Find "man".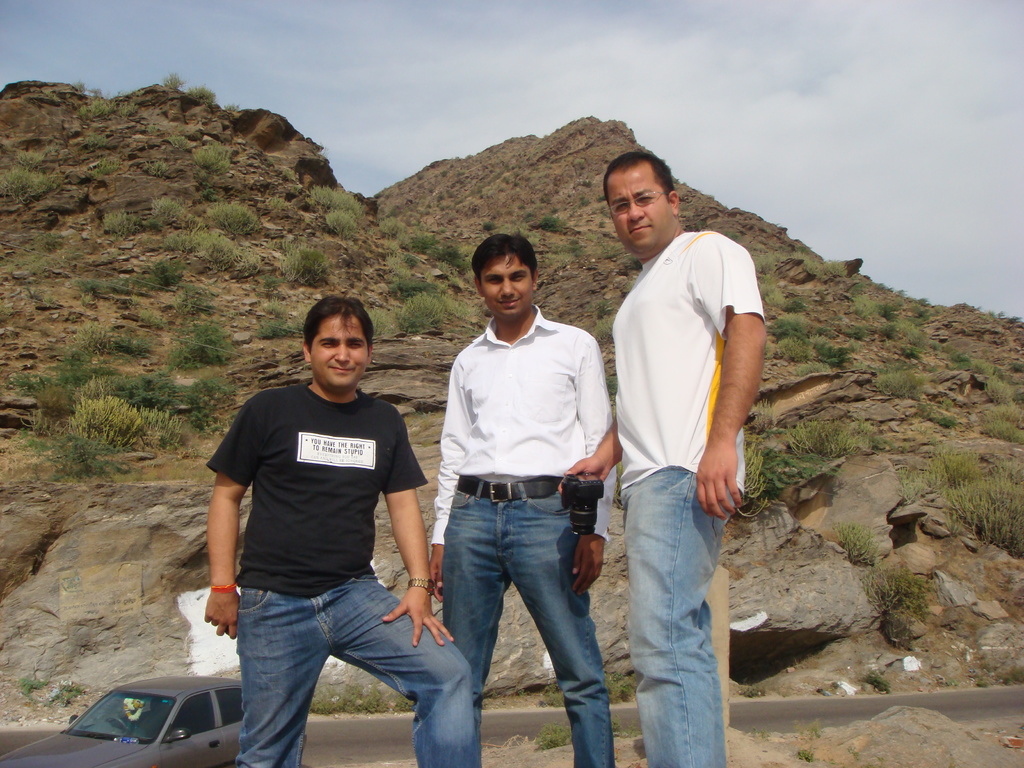
box=[422, 227, 625, 767].
